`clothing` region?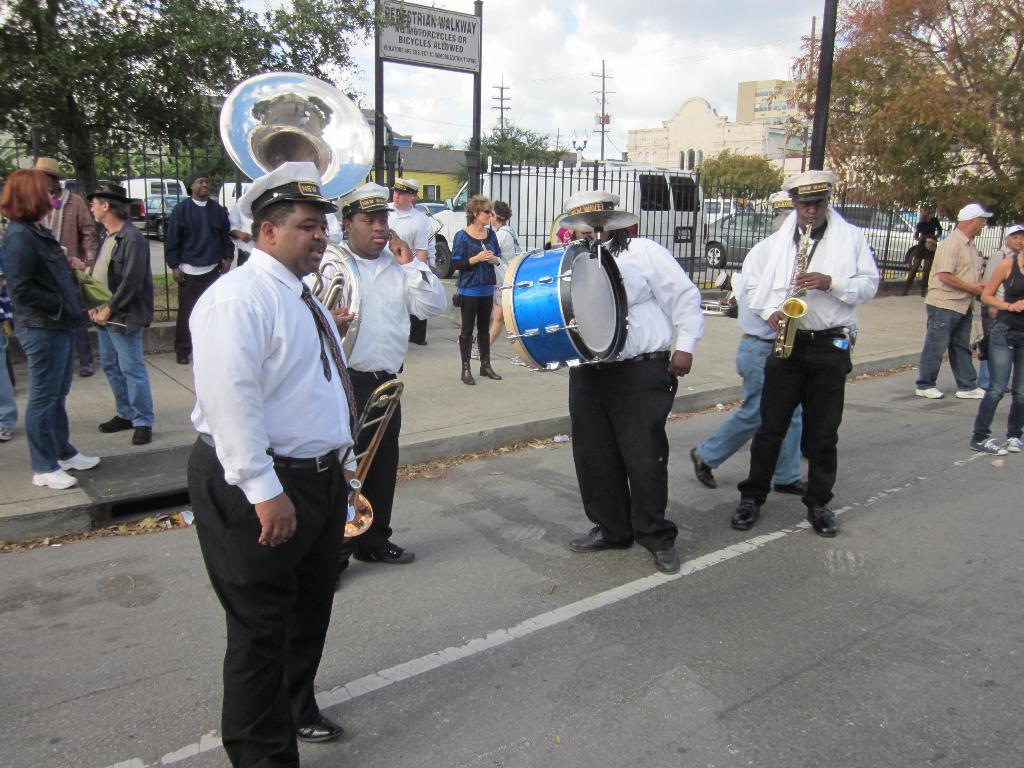
region(738, 170, 879, 525)
